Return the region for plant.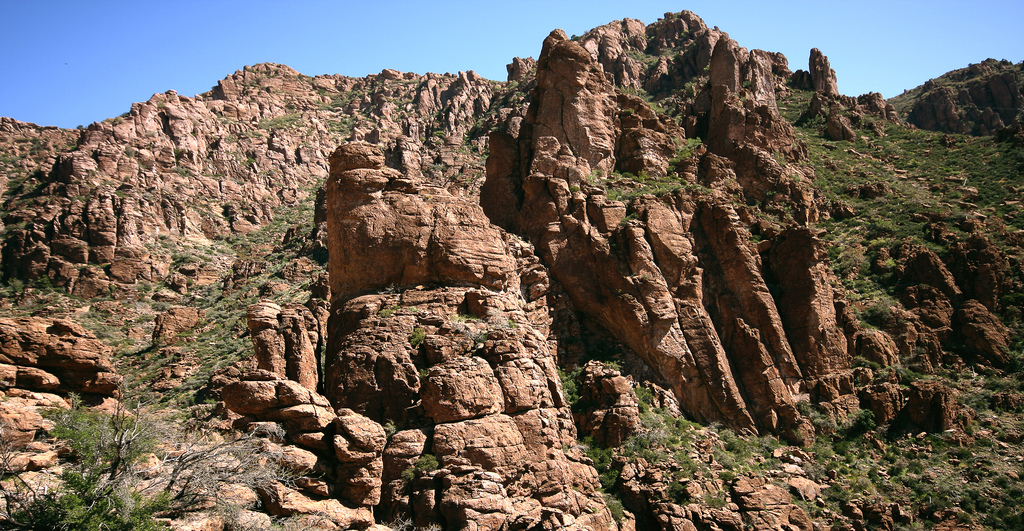
[left=731, top=191, right=773, bottom=225].
